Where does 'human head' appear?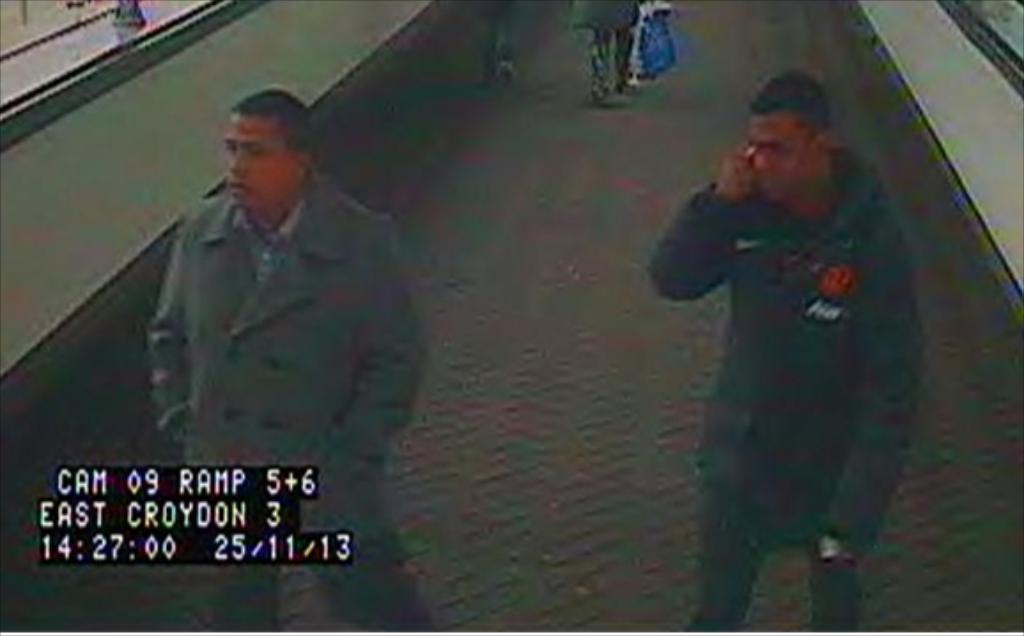
Appears at box=[748, 74, 834, 200].
